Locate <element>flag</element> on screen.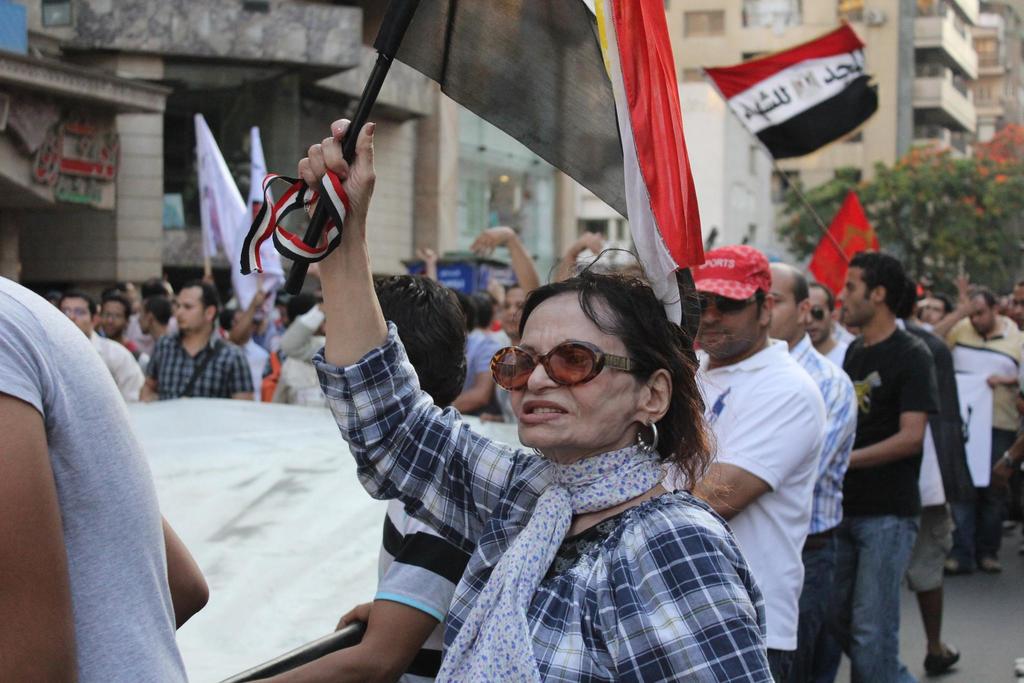
On screen at [721, 12, 882, 180].
